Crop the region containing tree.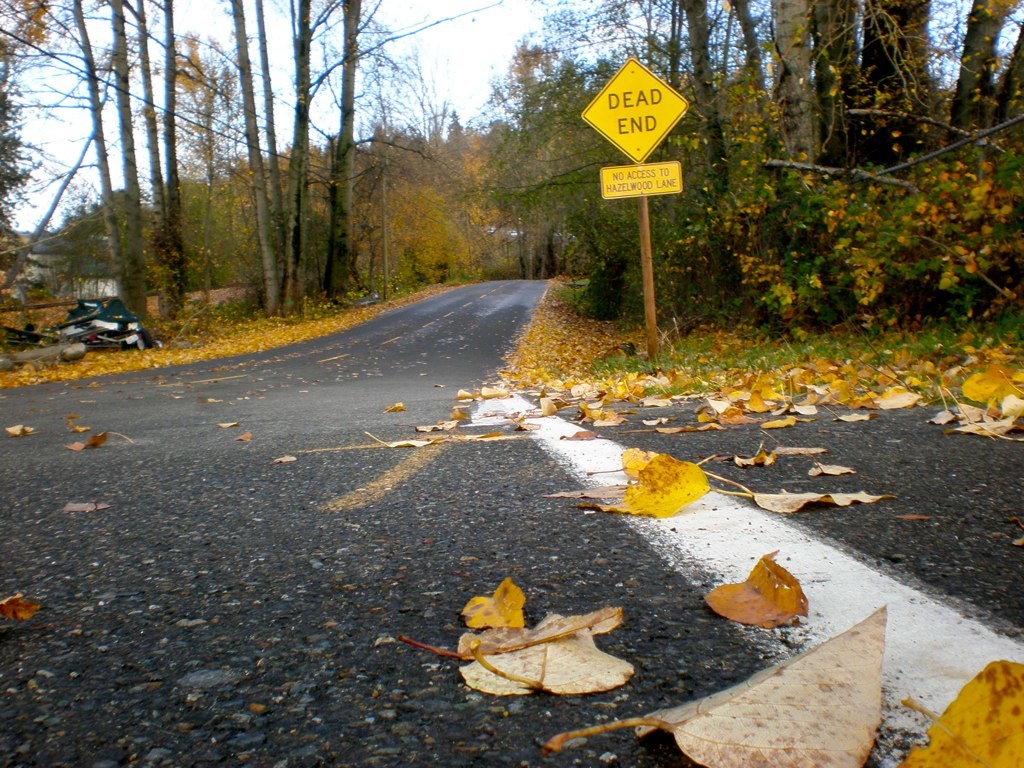
Crop region: 0,0,55,290.
